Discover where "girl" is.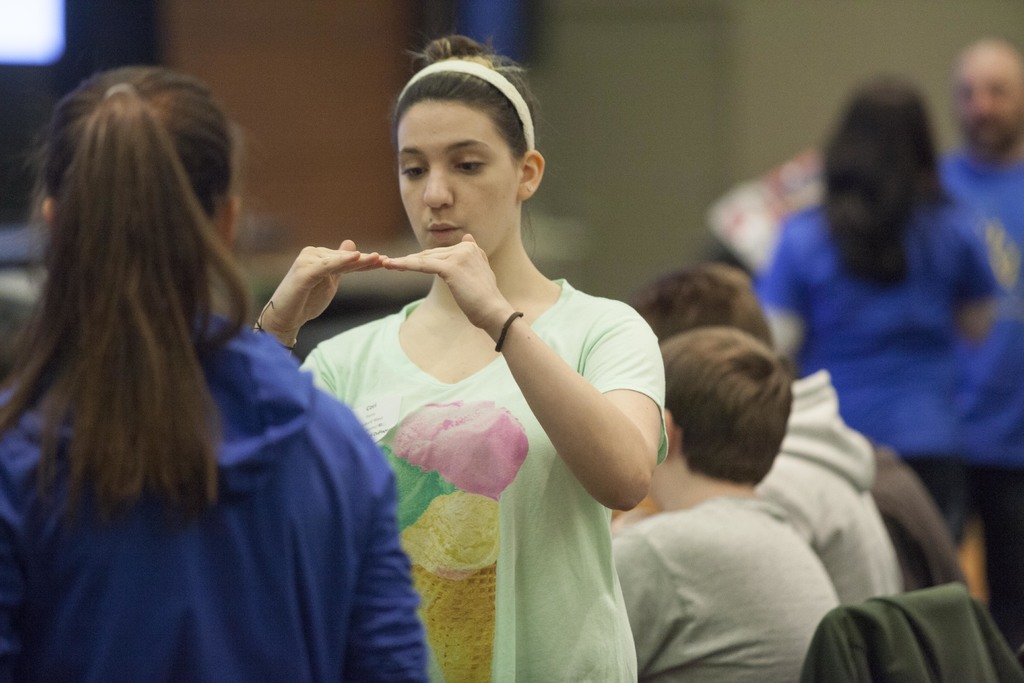
Discovered at 251 26 664 682.
